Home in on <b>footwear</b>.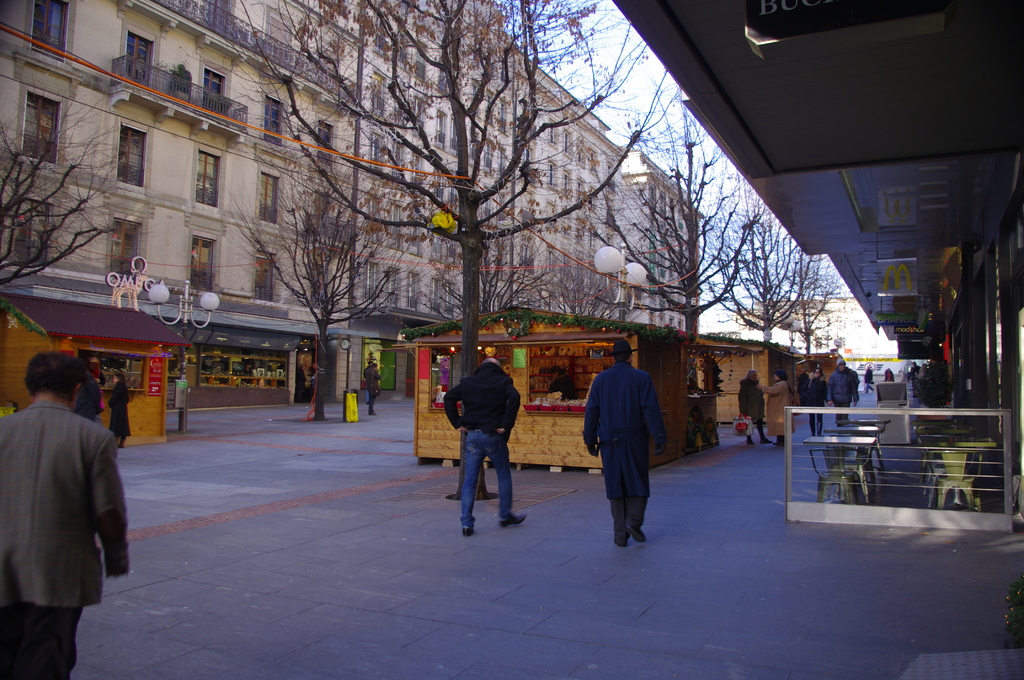
Homed in at 502,514,529,530.
